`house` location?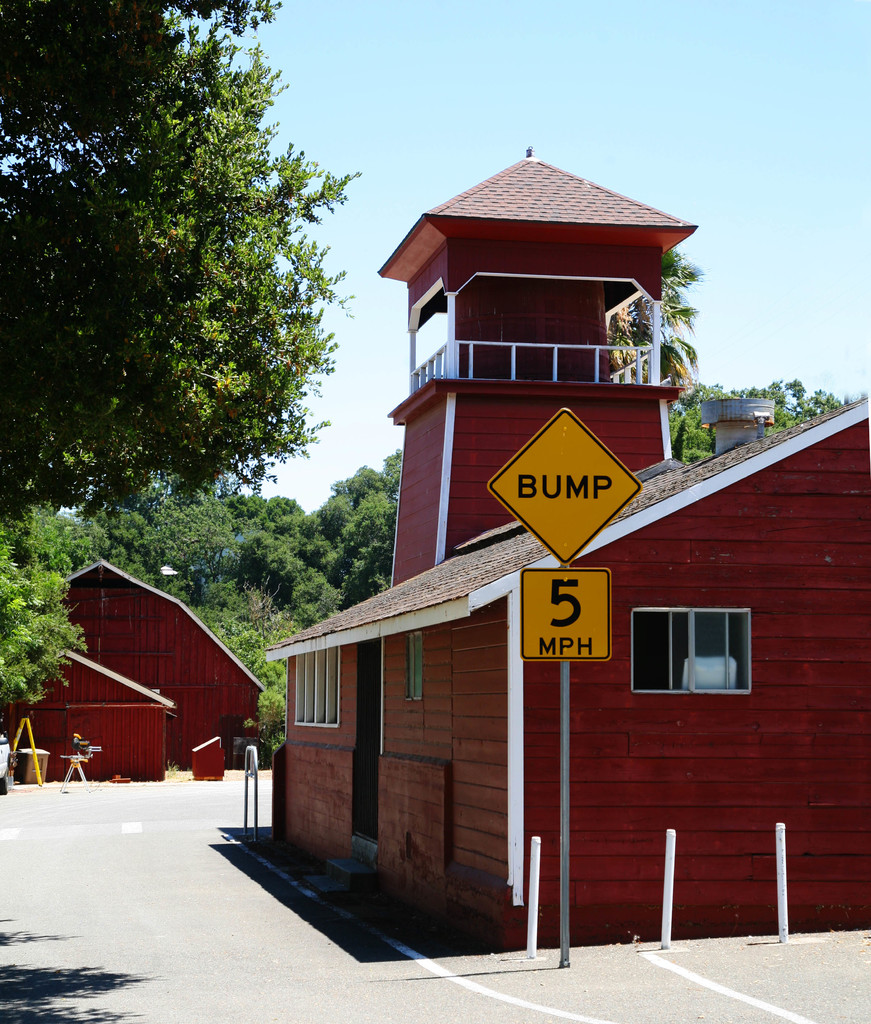
rect(0, 550, 262, 777)
